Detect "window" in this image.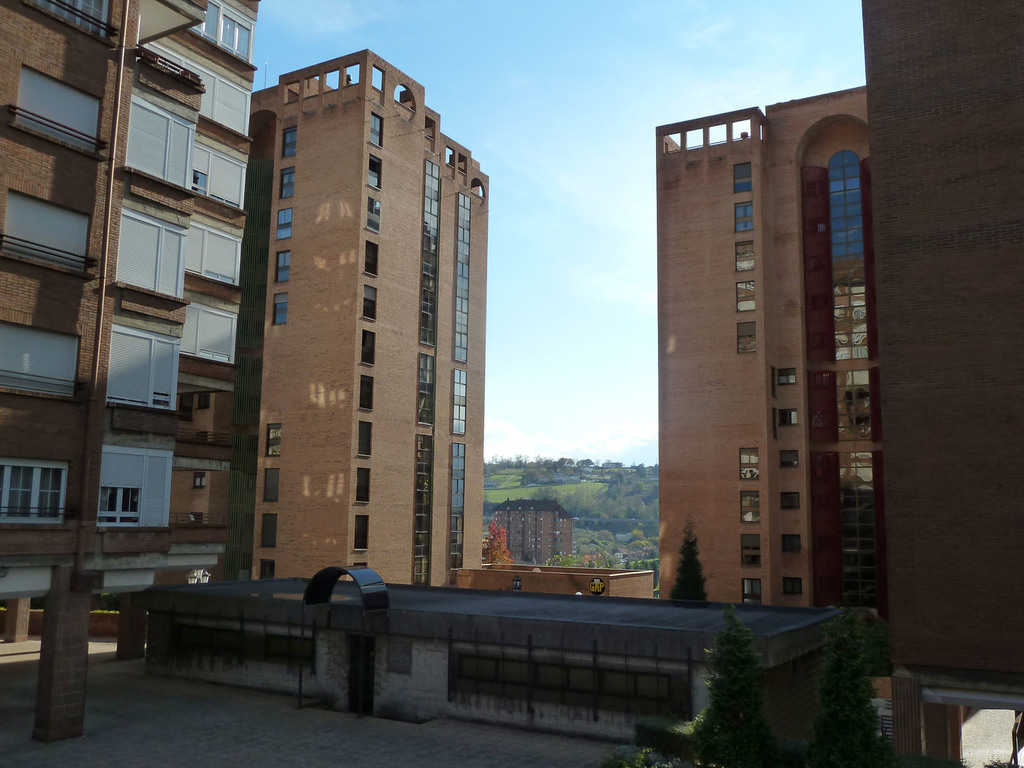
Detection: 266,424,283,461.
